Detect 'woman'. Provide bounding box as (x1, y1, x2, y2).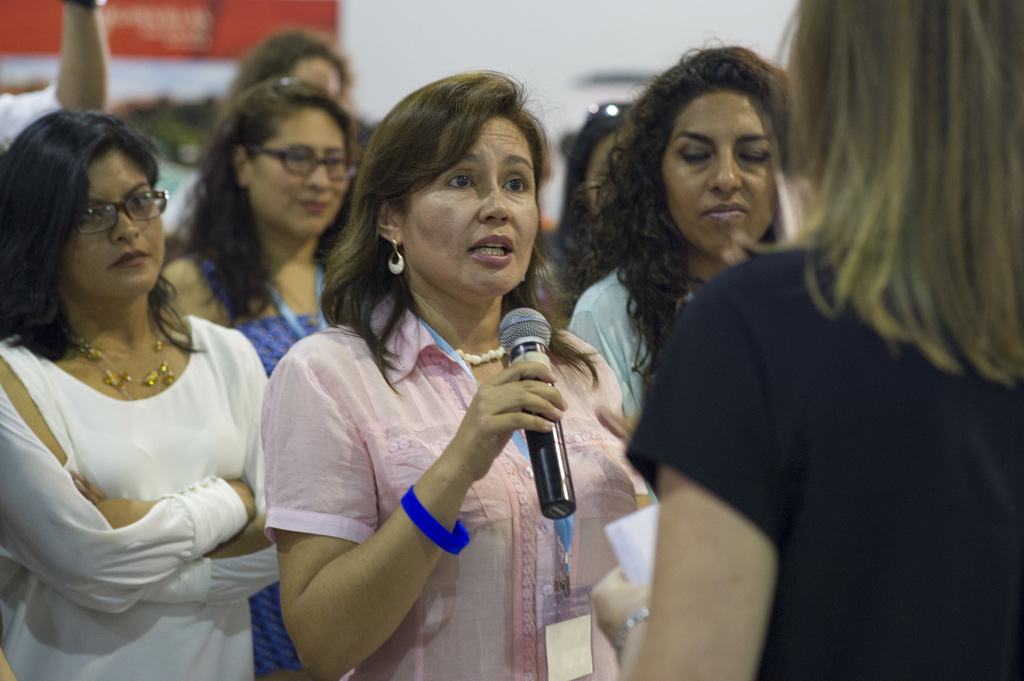
(253, 67, 650, 680).
